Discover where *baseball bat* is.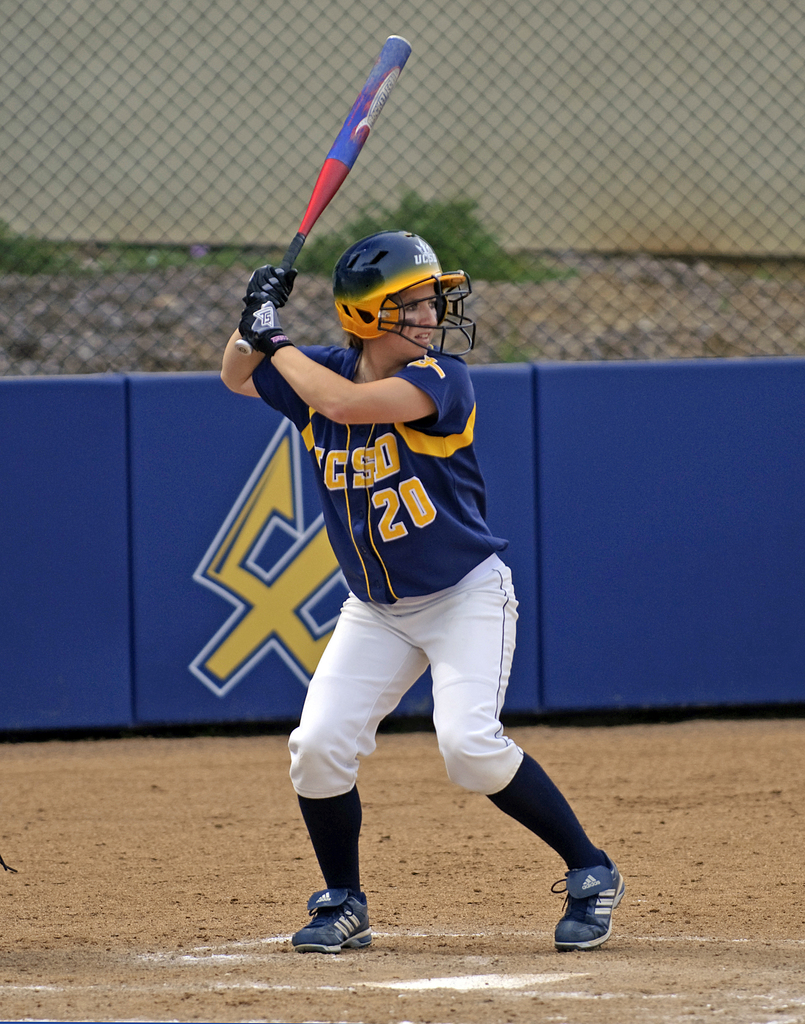
Discovered at {"x1": 234, "y1": 29, "x2": 412, "y2": 357}.
